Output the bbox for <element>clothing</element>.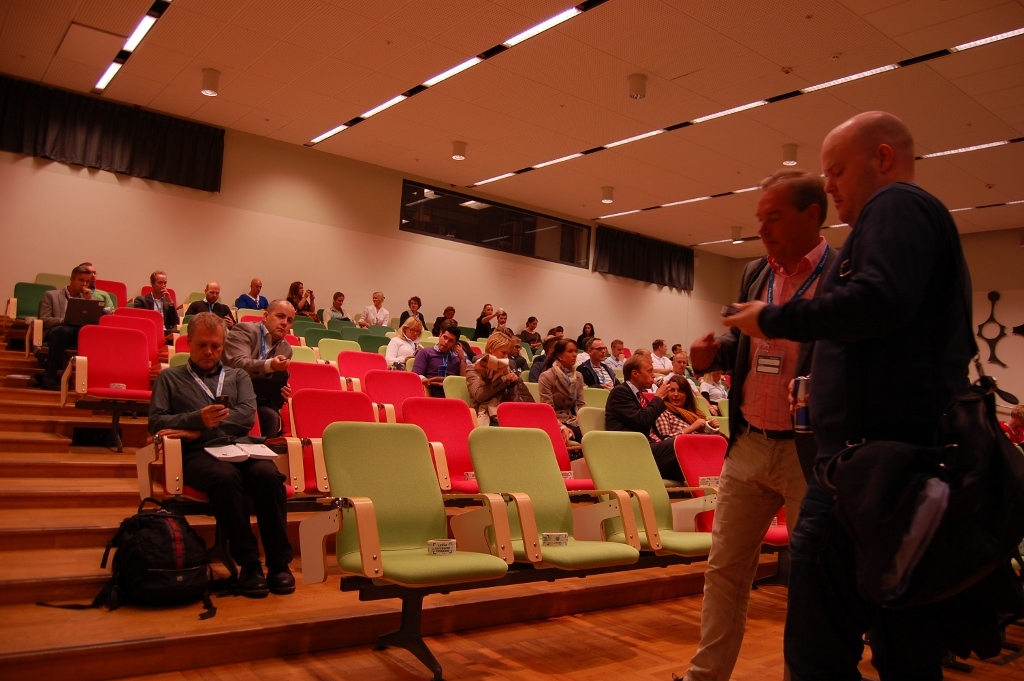
650,351,672,384.
